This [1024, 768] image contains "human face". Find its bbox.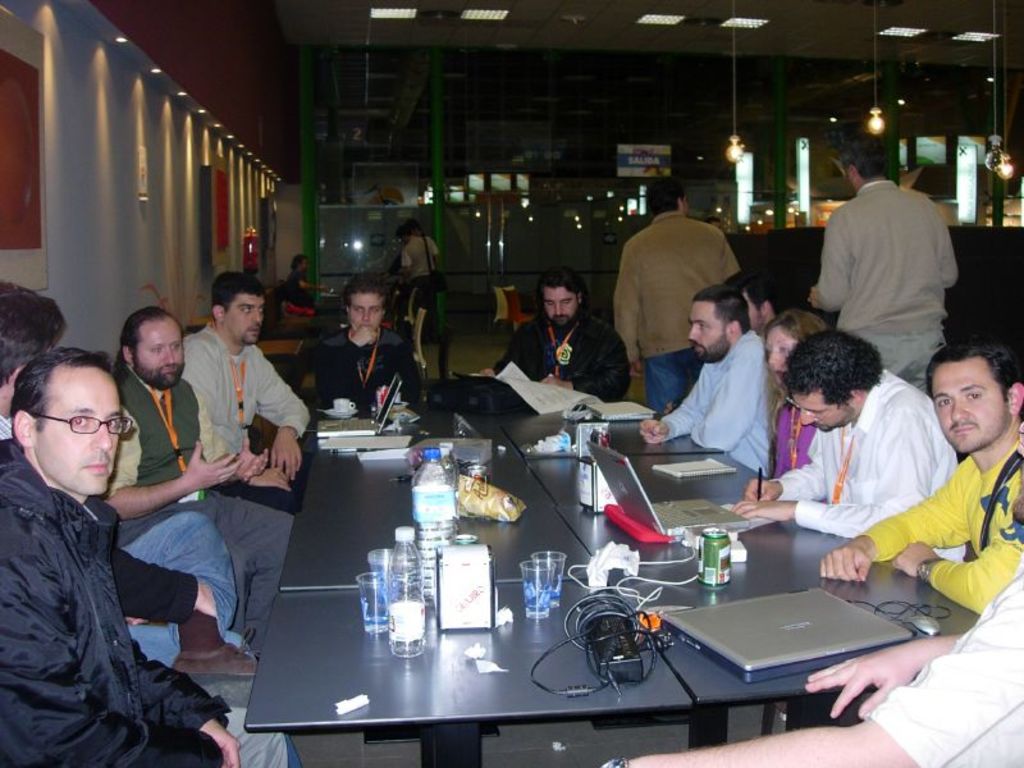
left=934, top=365, right=1012, bottom=454.
